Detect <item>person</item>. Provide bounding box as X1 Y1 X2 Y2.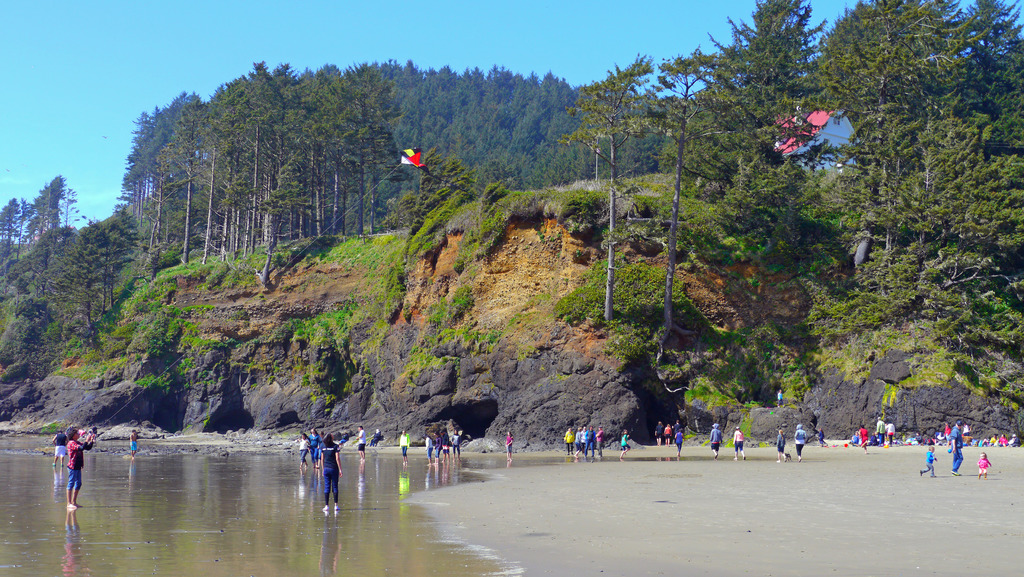
911 432 922 442.
